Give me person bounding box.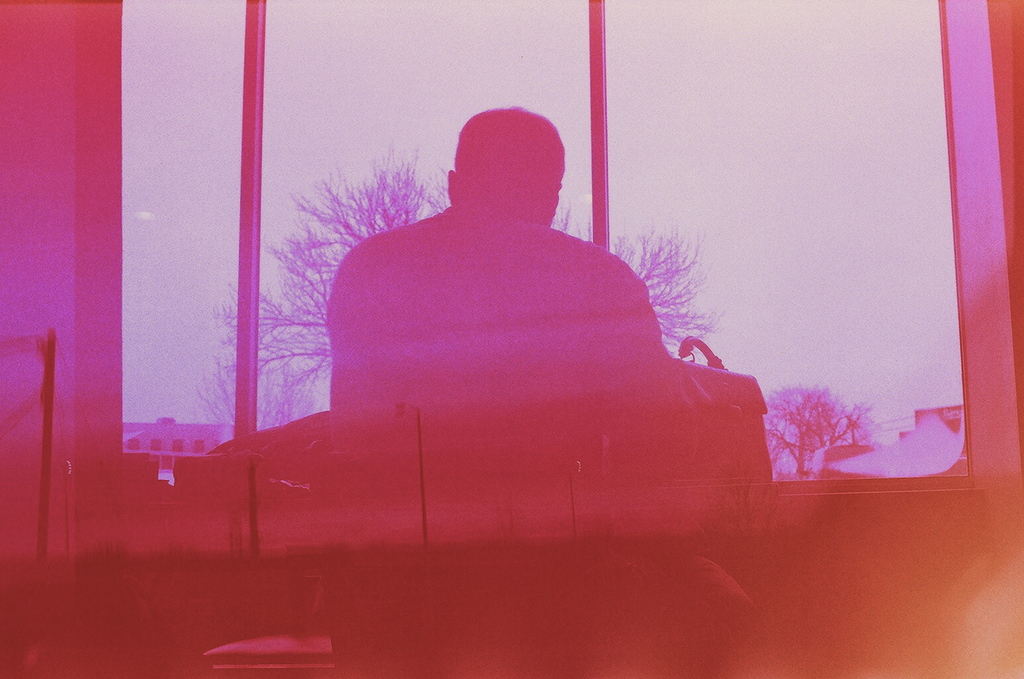
box(321, 107, 716, 406).
